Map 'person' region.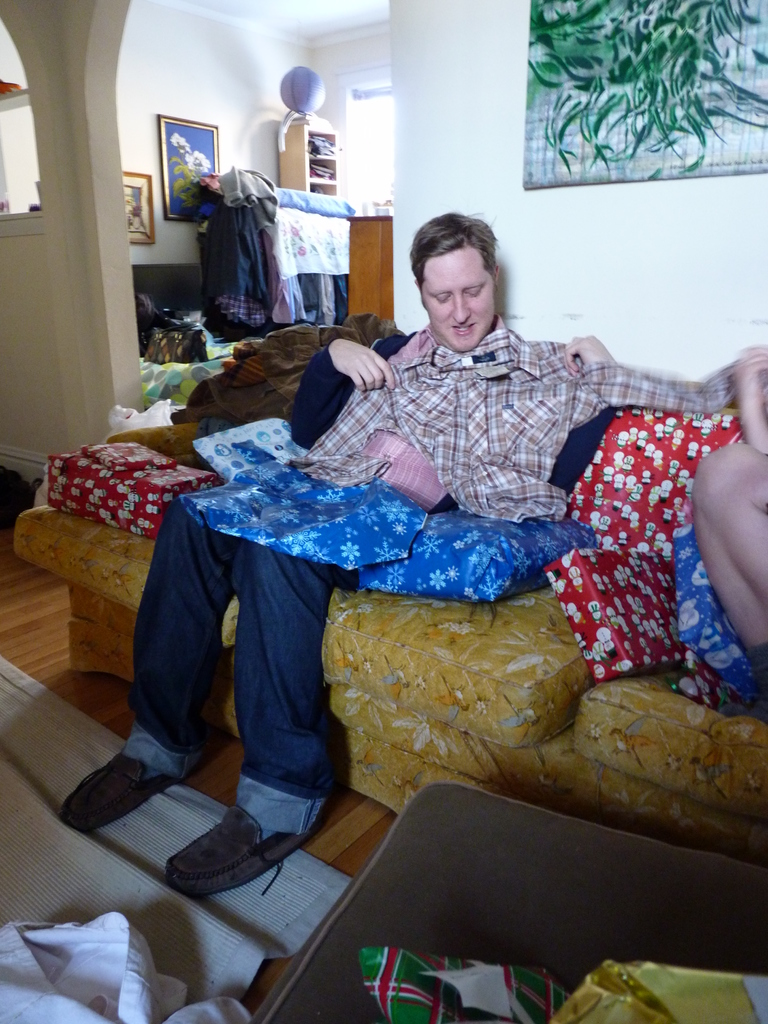
Mapped to [left=698, top=339, right=767, bottom=717].
